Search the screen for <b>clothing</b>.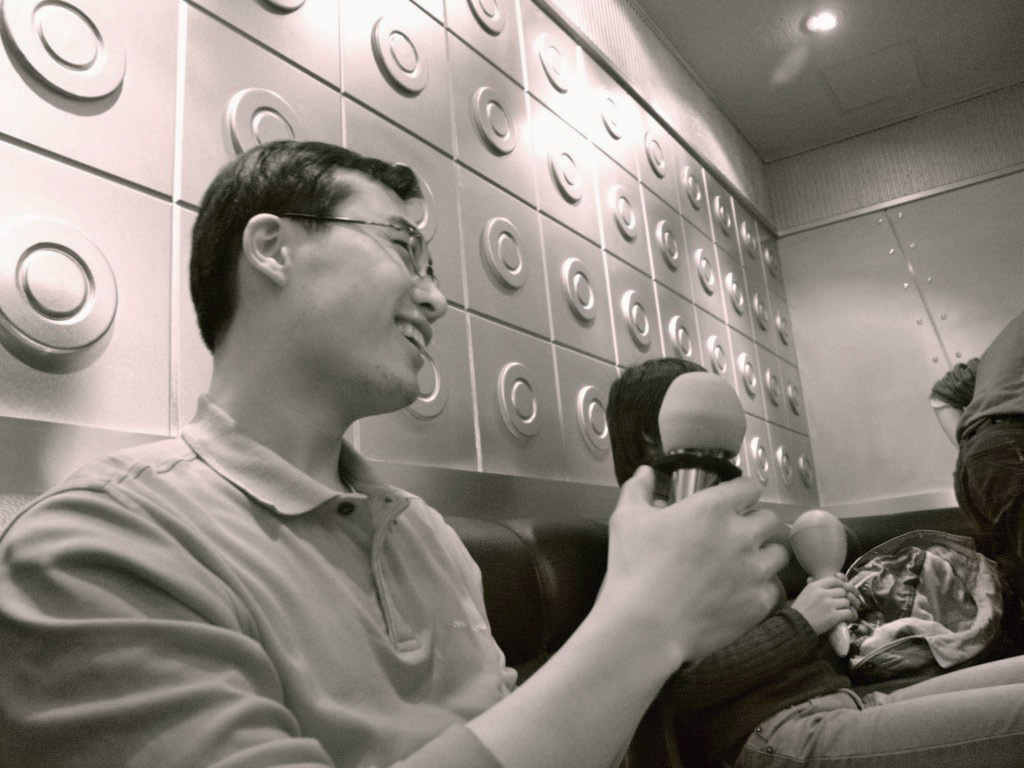
Found at detection(833, 536, 1008, 676).
